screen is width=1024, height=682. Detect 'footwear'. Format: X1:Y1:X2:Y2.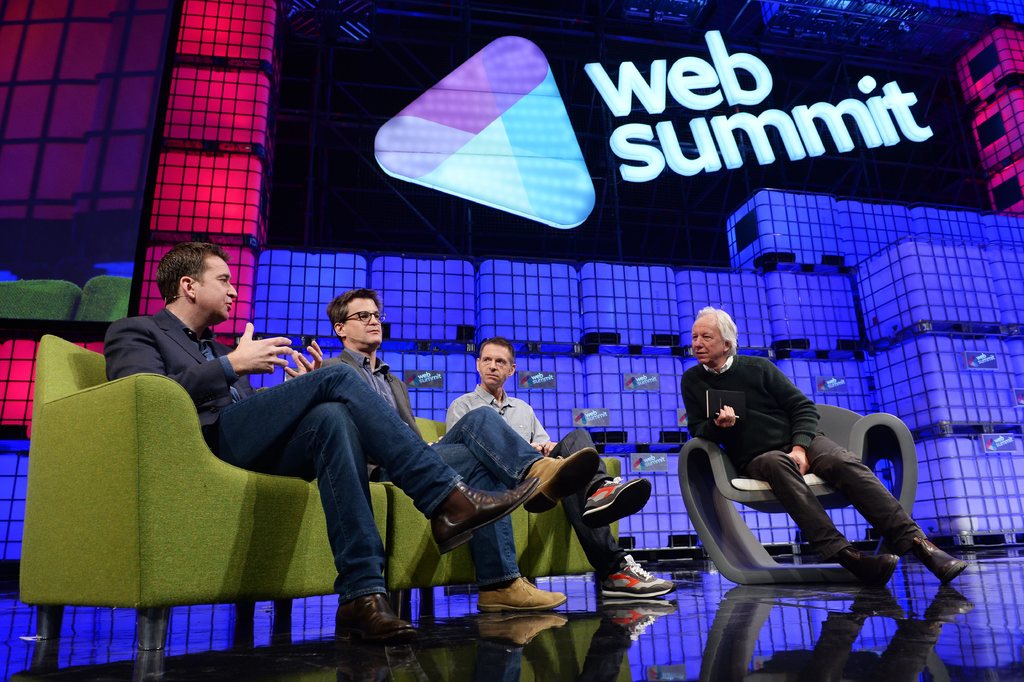
906:532:970:592.
